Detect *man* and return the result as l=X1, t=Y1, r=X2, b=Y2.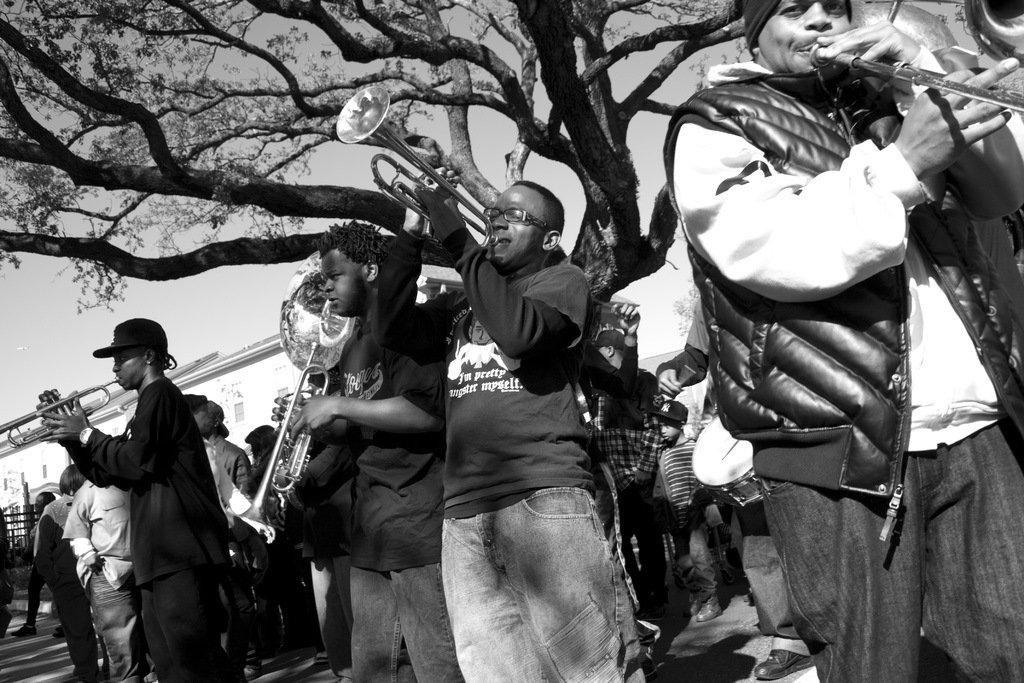
l=422, t=136, r=655, b=682.
